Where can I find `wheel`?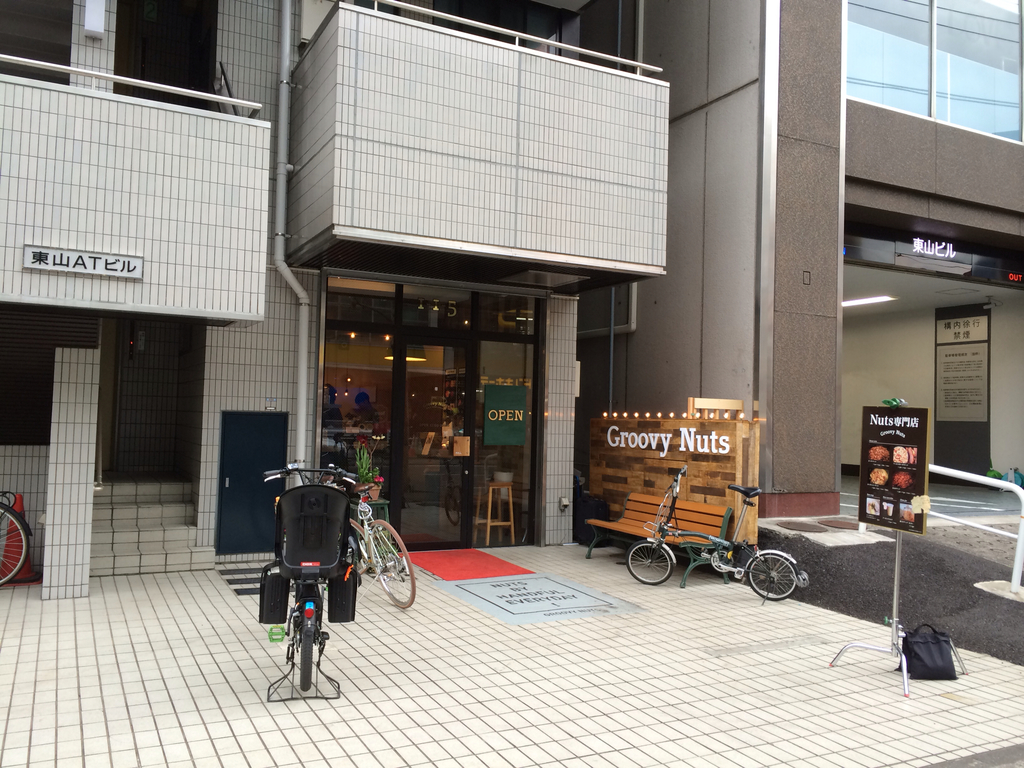
You can find it at <box>749,554,797,600</box>.
